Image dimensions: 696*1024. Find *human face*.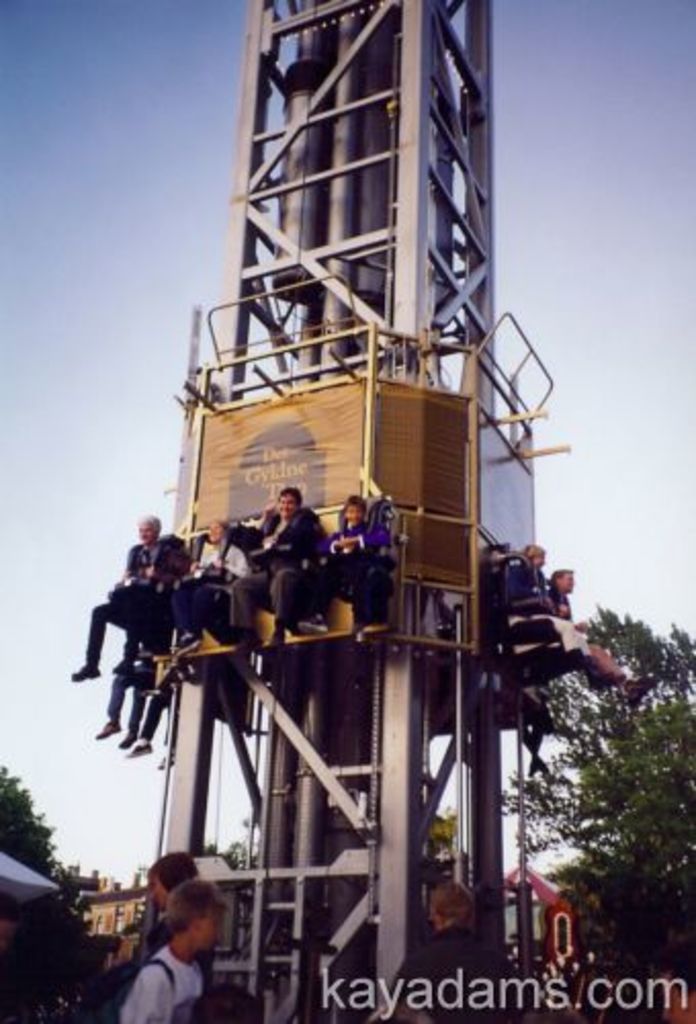
box(135, 862, 176, 920).
